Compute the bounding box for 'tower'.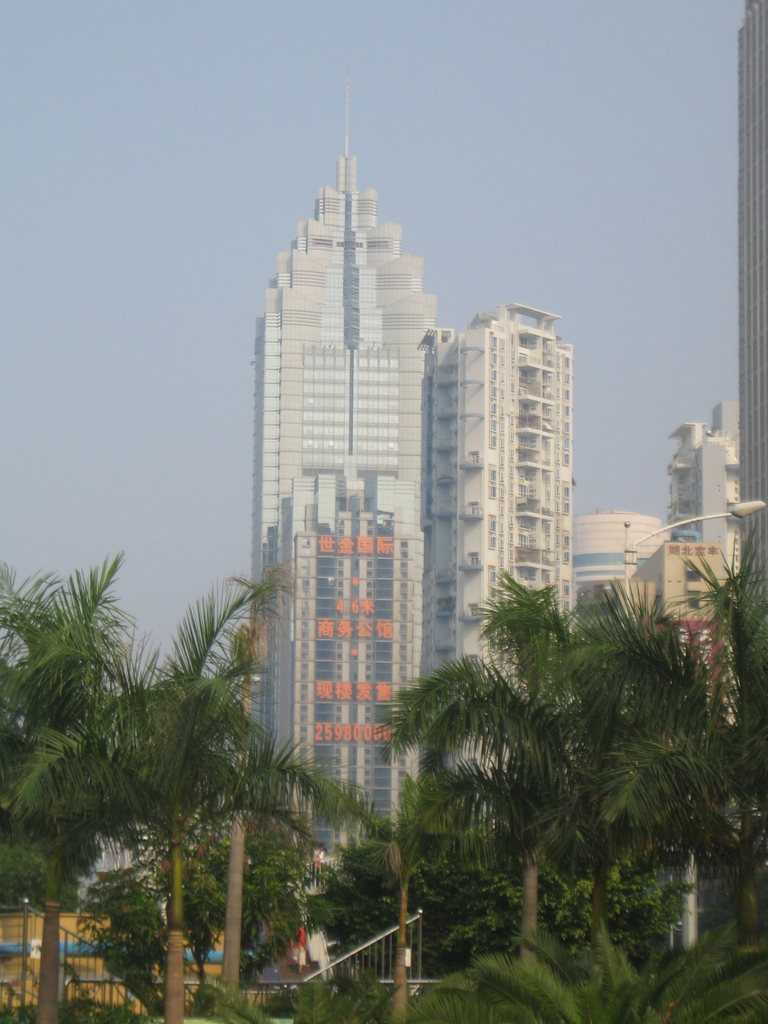
257/145/439/517.
